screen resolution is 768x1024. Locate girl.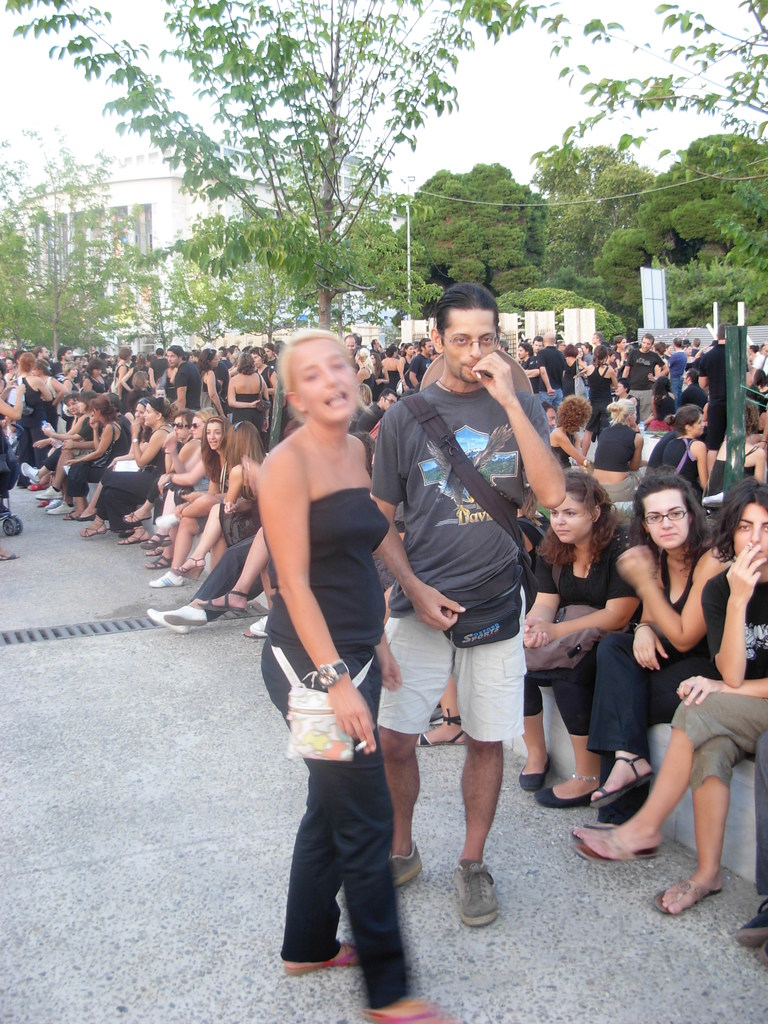
(72, 396, 152, 522).
